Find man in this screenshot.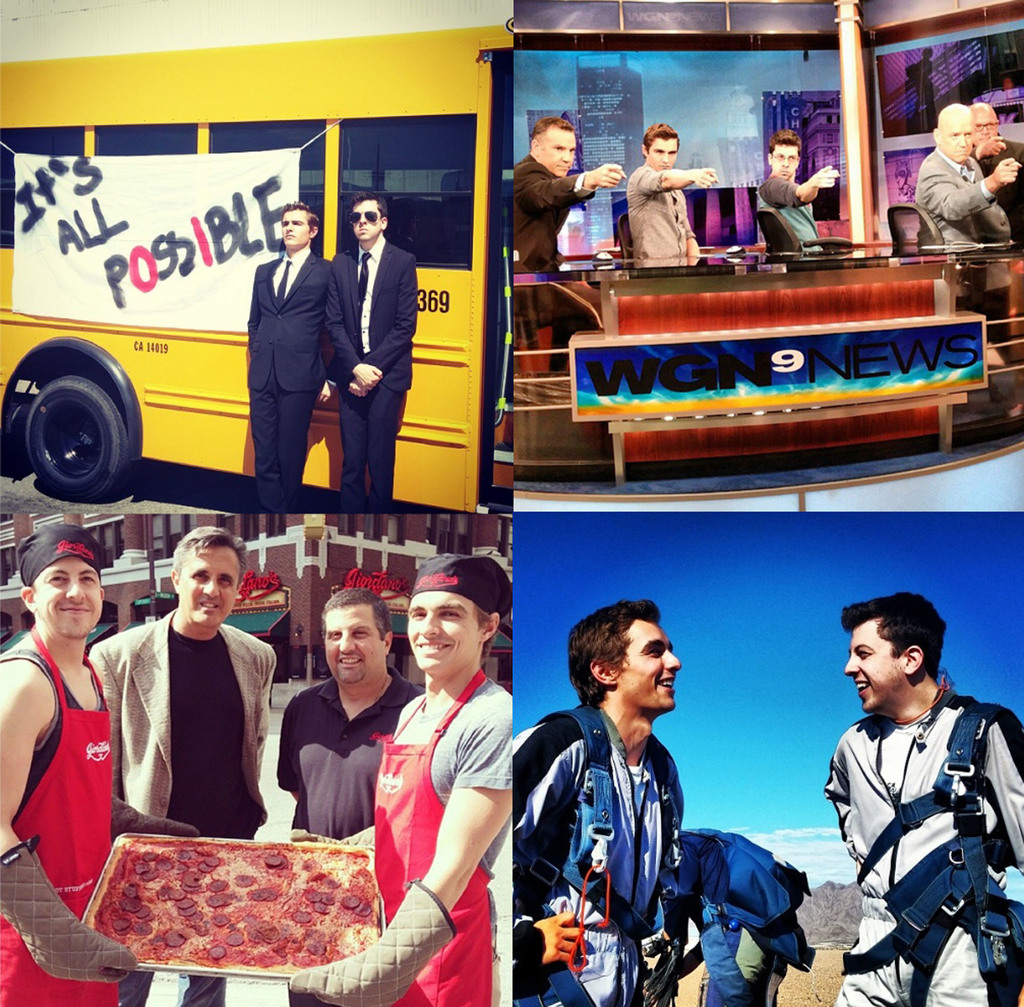
The bounding box for man is 815/585/1002/1006.
